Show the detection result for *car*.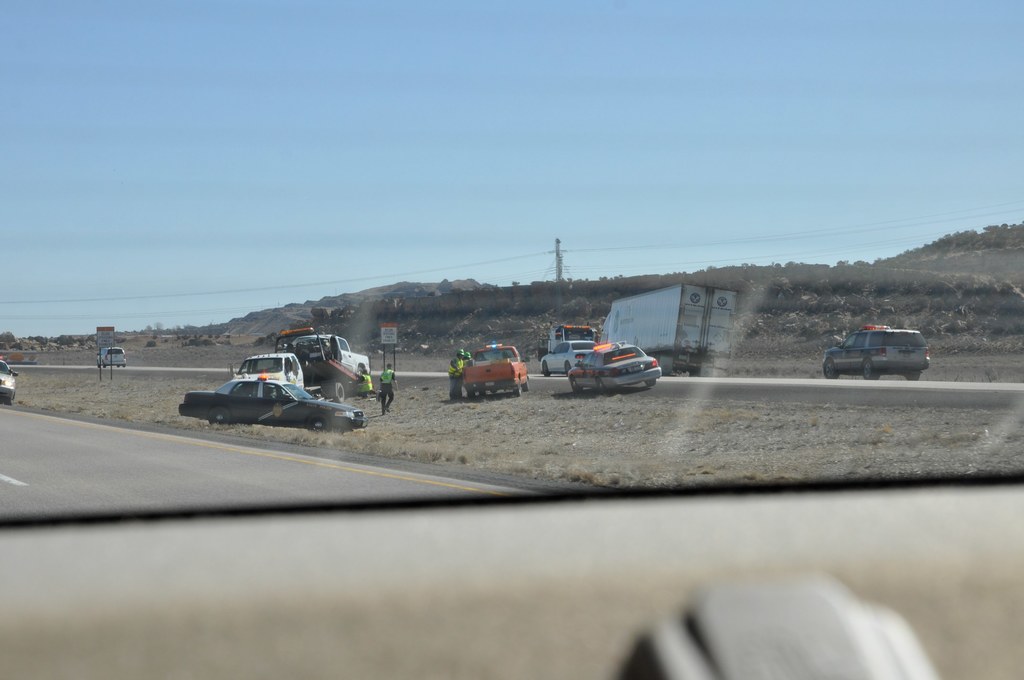
<box>231,353,305,393</box>.
